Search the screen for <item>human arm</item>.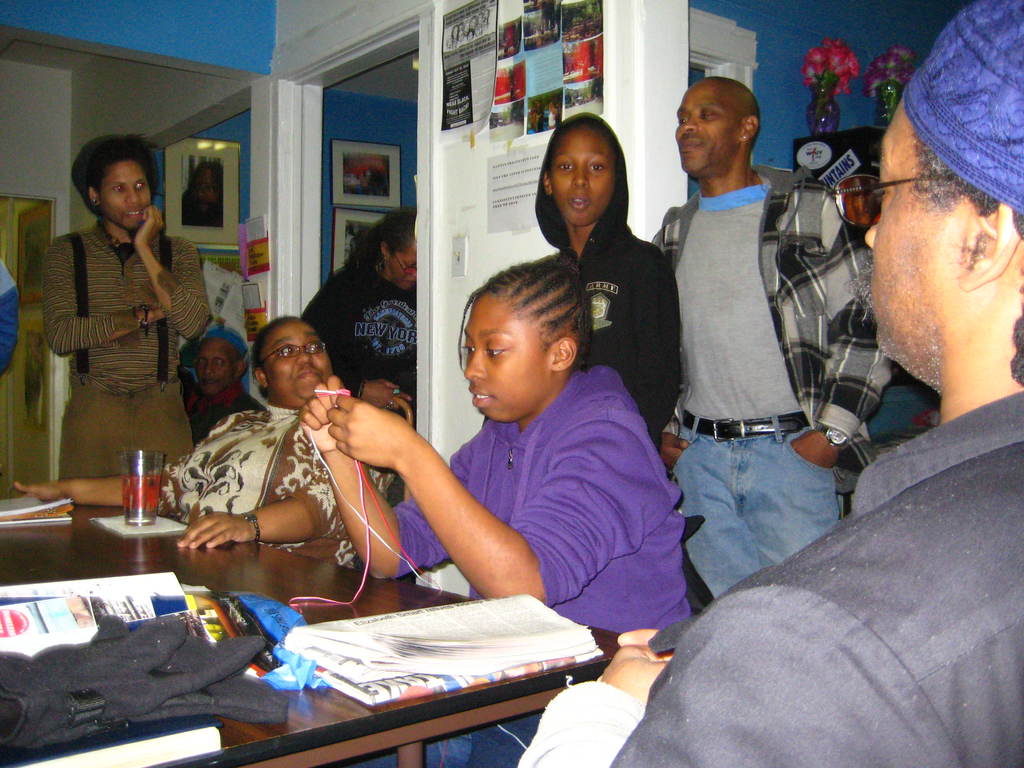
Found at 46:232:165:352.
